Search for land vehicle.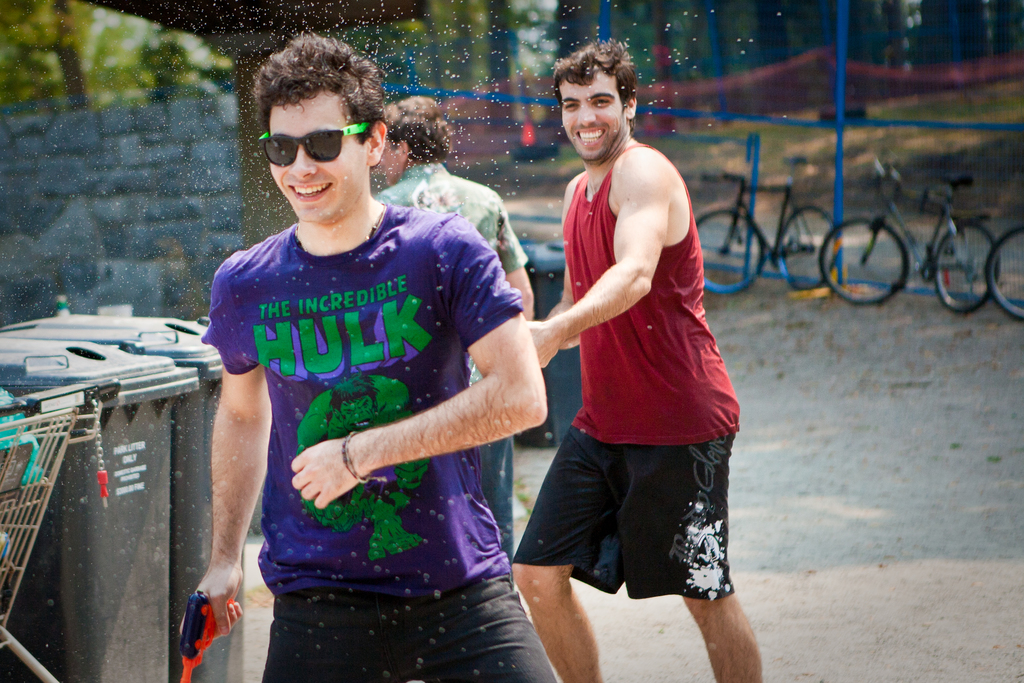
Found at rect(691, 168, 840, 292).
